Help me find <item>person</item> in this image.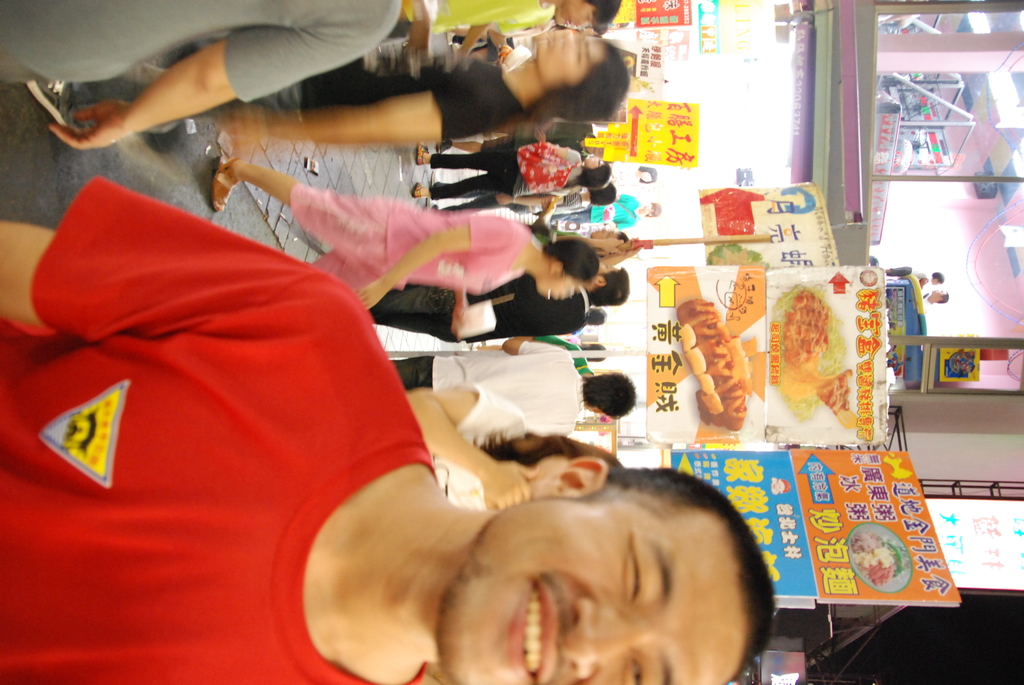
Found it: locate(388, 0, 623, 38).
